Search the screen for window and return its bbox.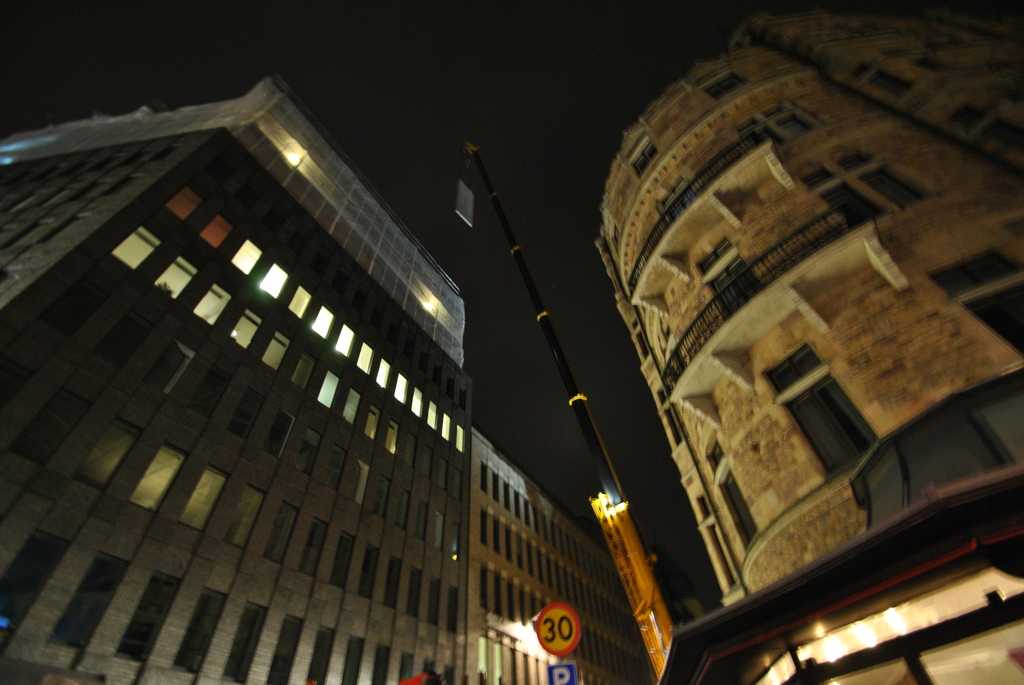
Found: <region>397, 569, 420, 616</region>.
